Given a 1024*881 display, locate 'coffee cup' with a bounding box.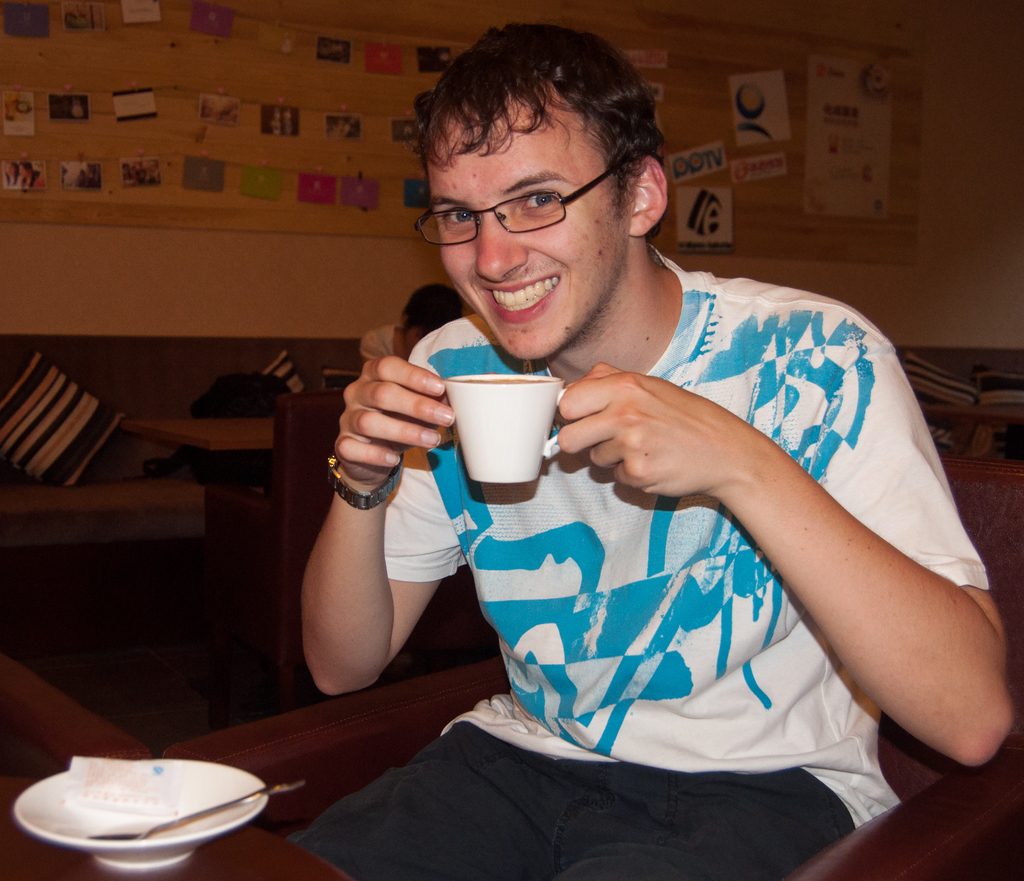
Located: 447:370:567:485.
